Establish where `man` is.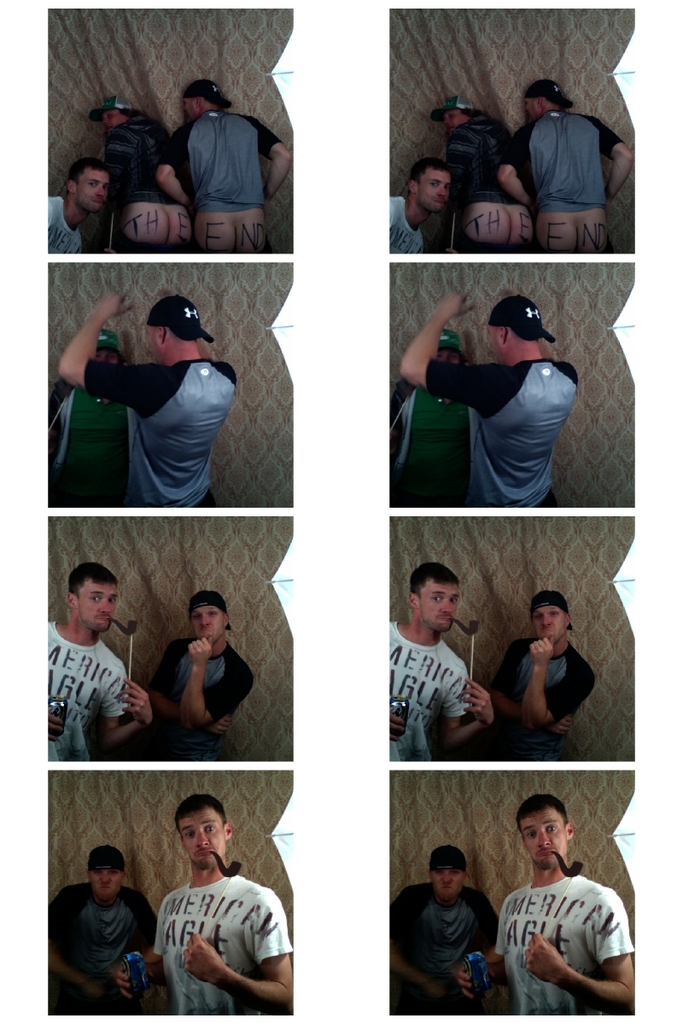
Established at bbox=[36, 334, 133, 510].
